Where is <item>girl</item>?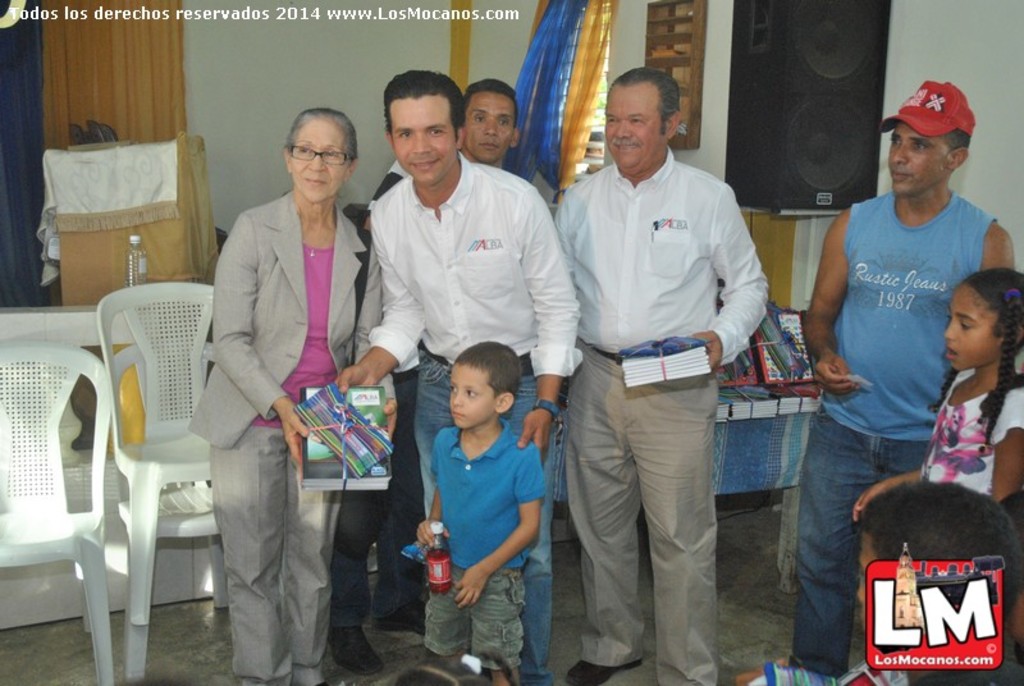
rect(856, 270, 1023, 513).
